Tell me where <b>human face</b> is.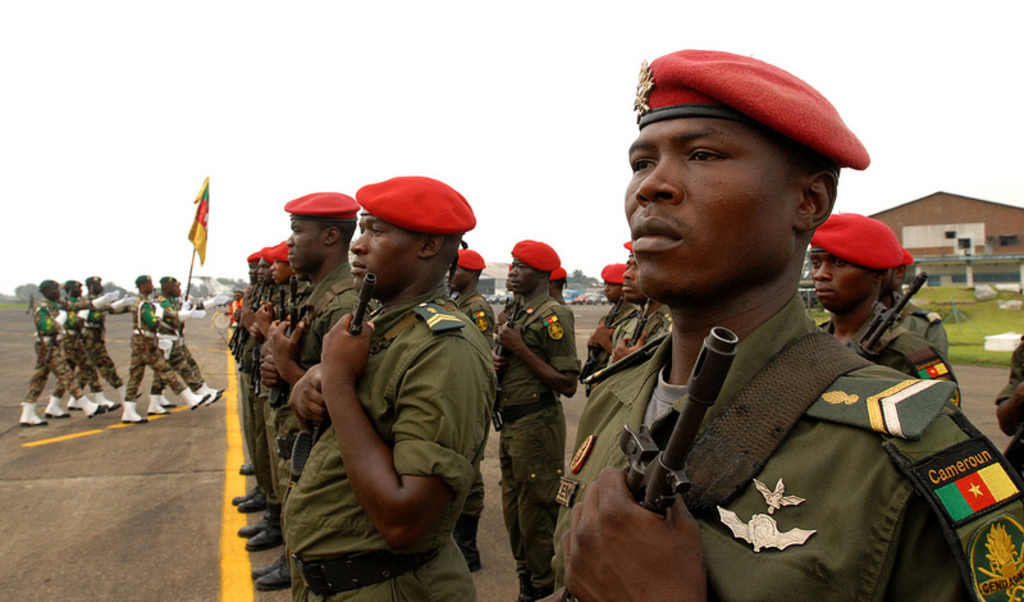
<b>human face</b> is at BBox(507, 260, 544, 283).
